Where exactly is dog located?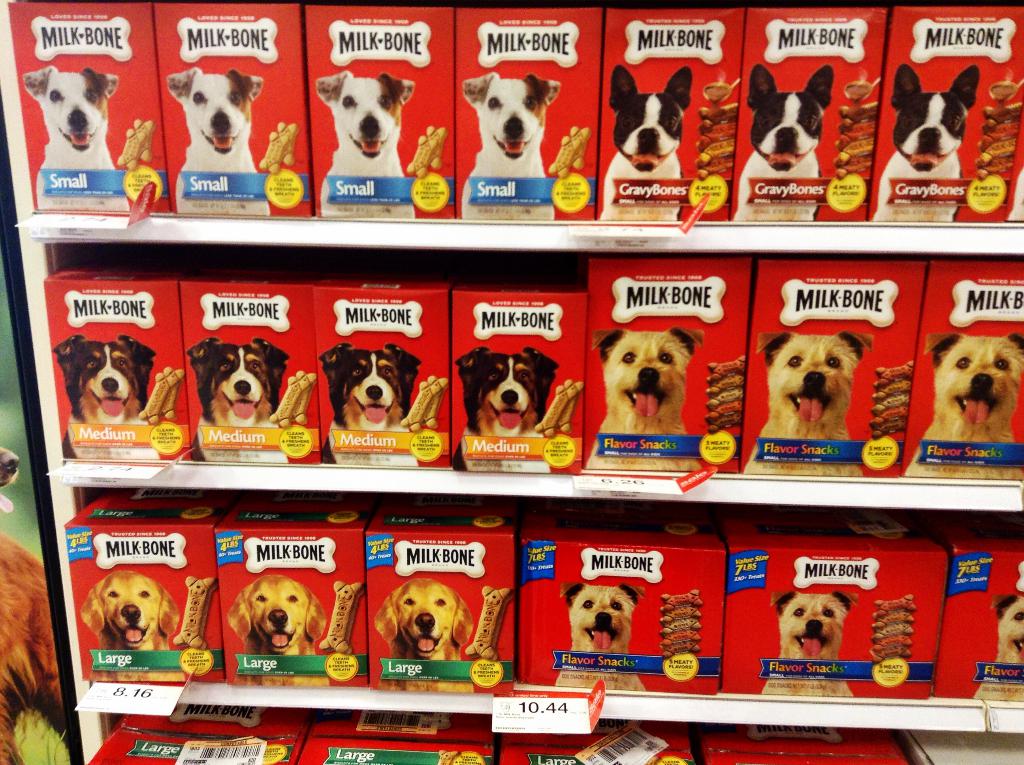
Its bounding box is pyautogui.locateOnScreen(224, 577, 332, 688).
